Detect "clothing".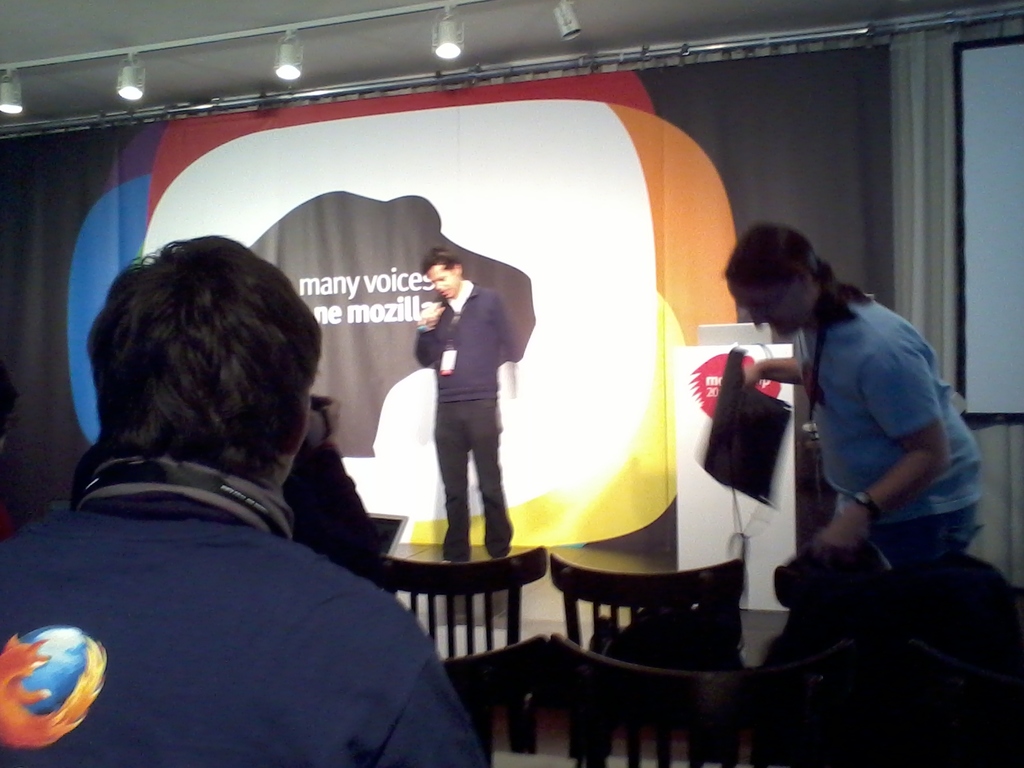
Detected at 0,497,487,767.
